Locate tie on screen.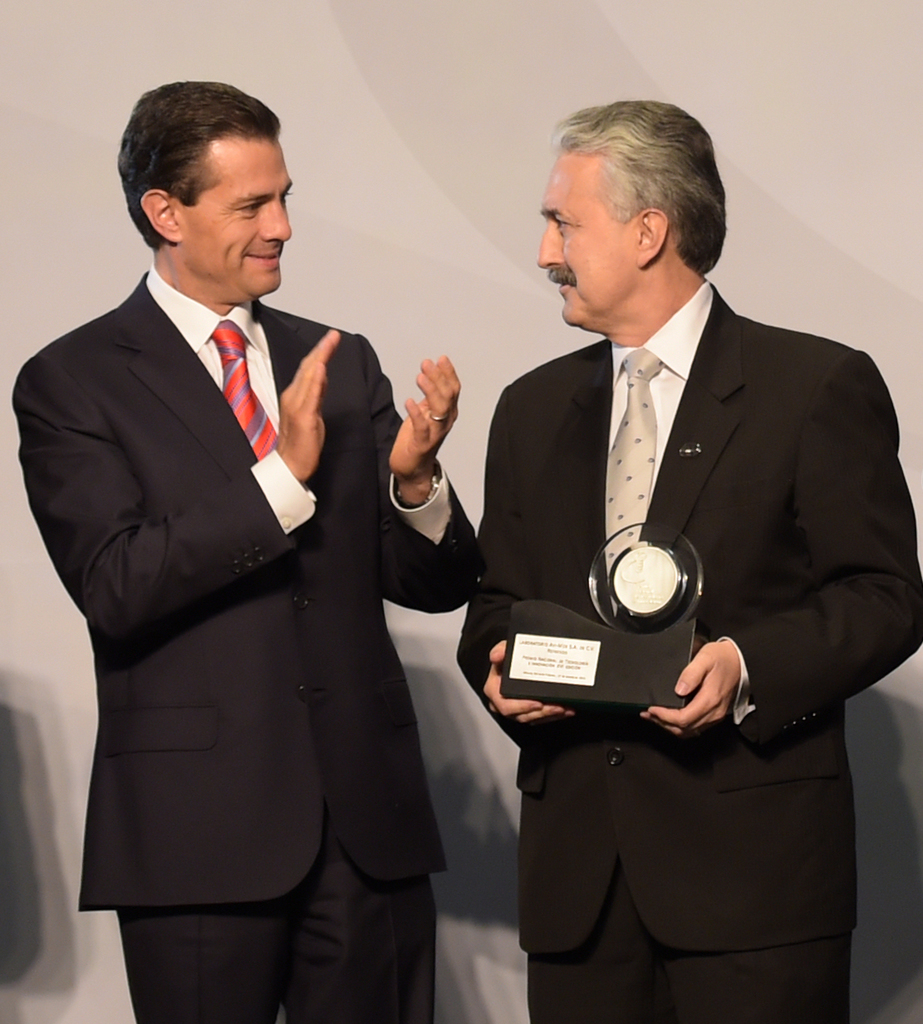
On screen at left=608, top=343, right=673, bottom=621.
